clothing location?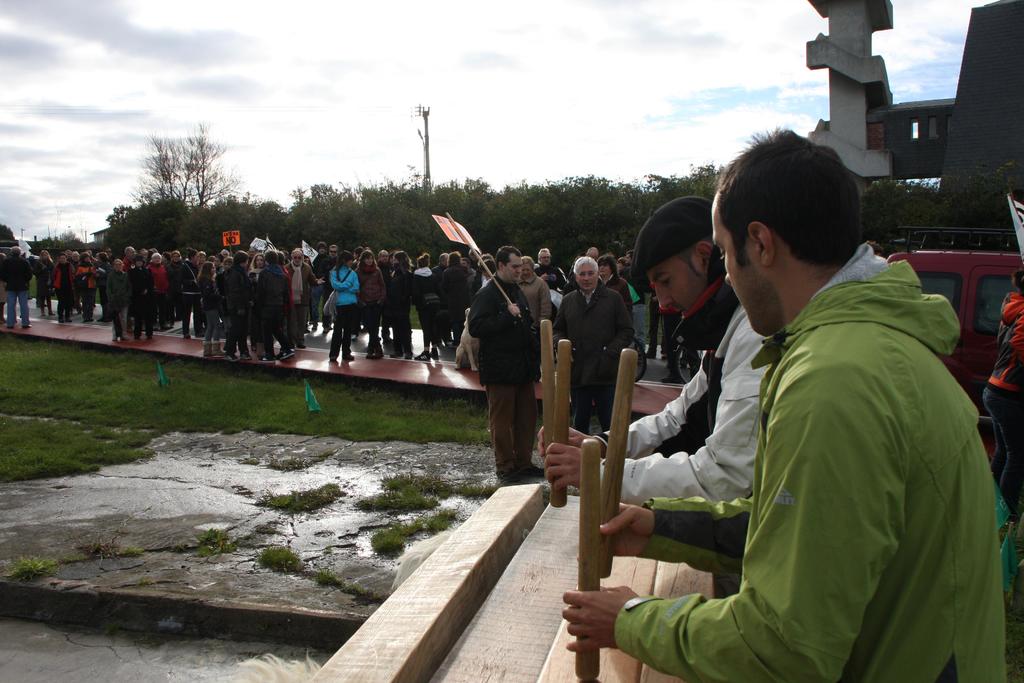
bbox=[982, 286, 1023, 518]
